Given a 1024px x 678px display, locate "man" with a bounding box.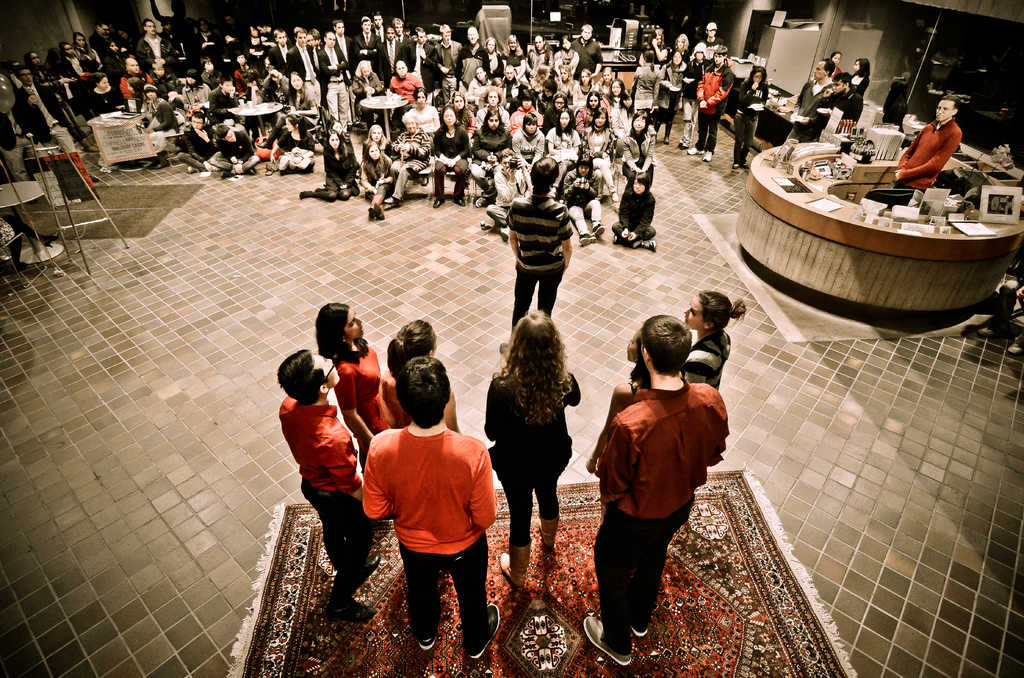
Located: bbox(692, 46, 735, 159).
